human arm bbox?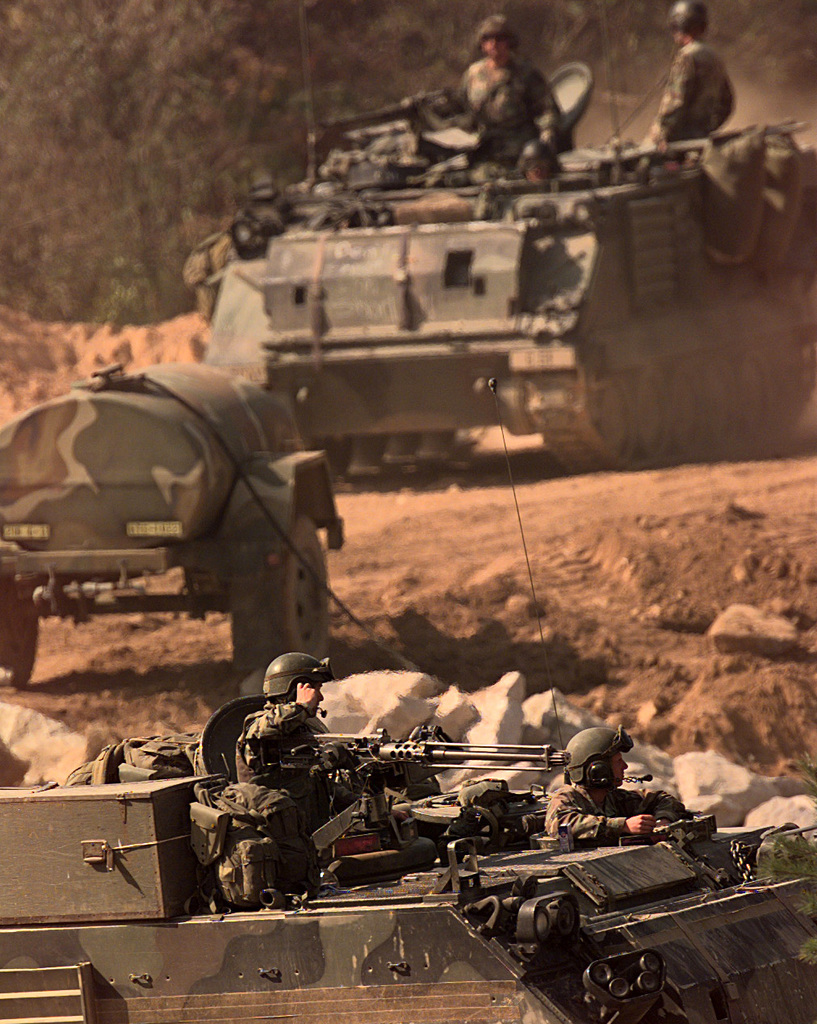
box=[543, 796, 661, 841]
